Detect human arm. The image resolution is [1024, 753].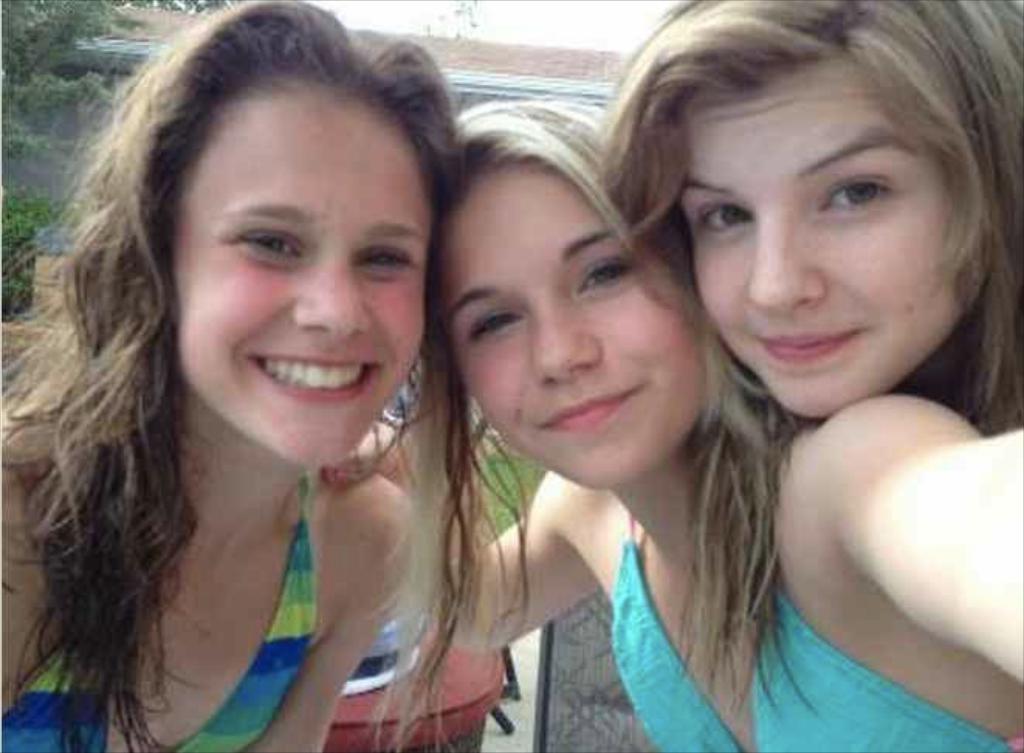
detection(0, 420, 70, 713).
